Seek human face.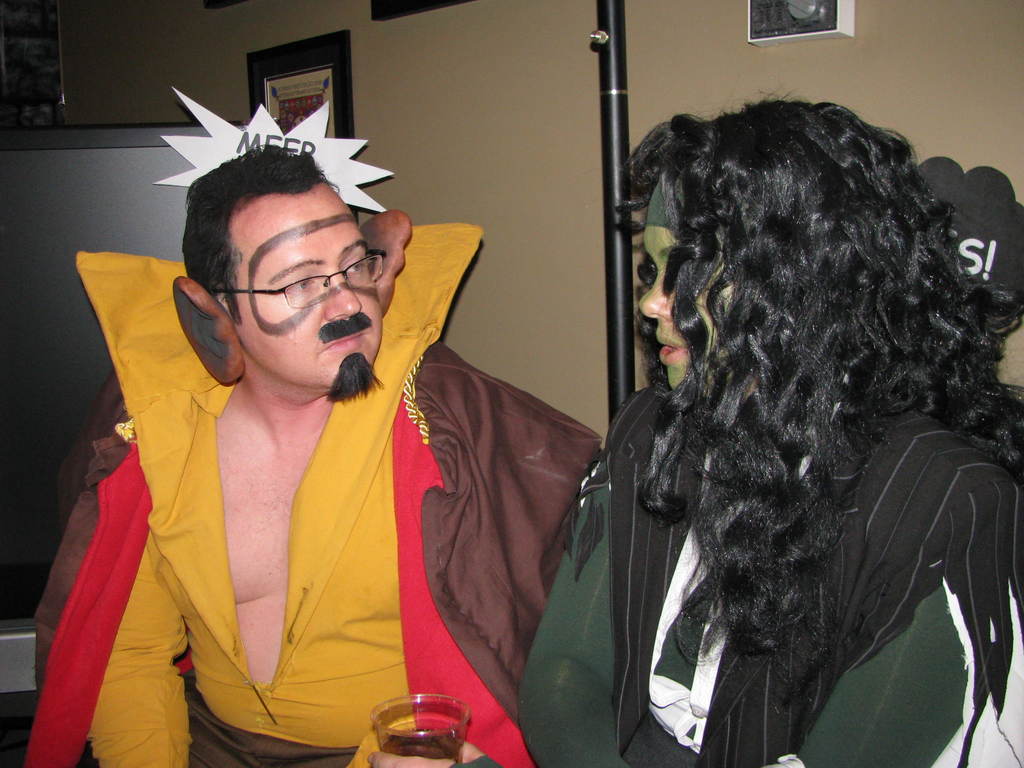
(left=222, top=186, right=384, bottom=393).
